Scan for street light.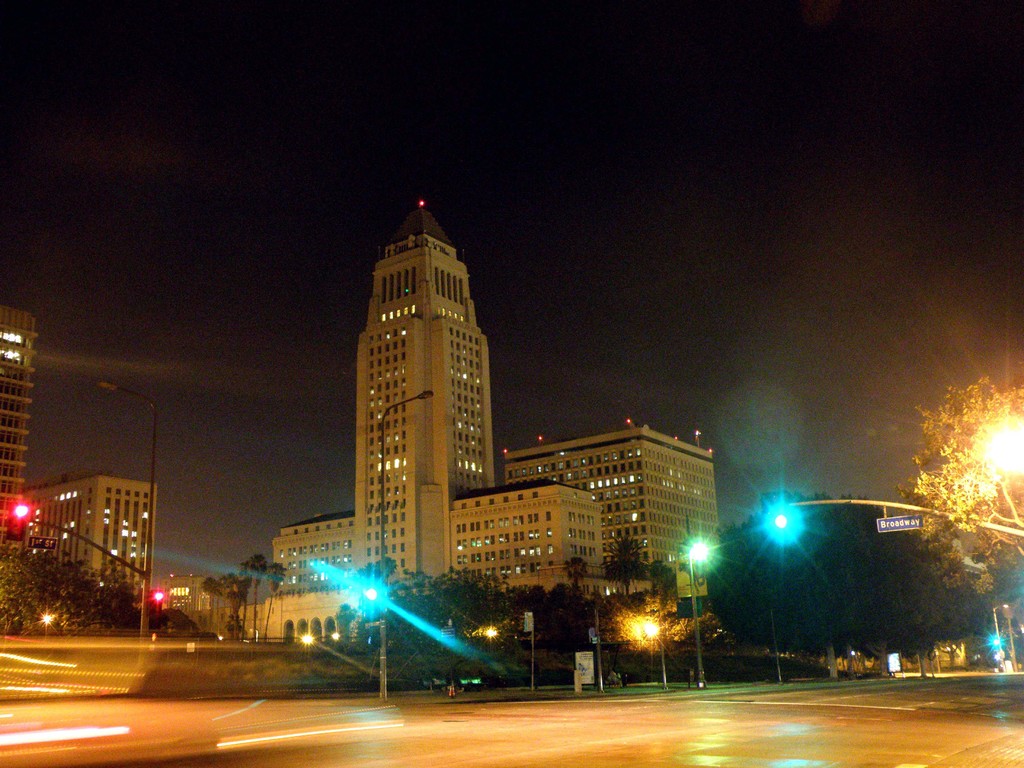
Scan result: region(681, 535, 717, 687).
